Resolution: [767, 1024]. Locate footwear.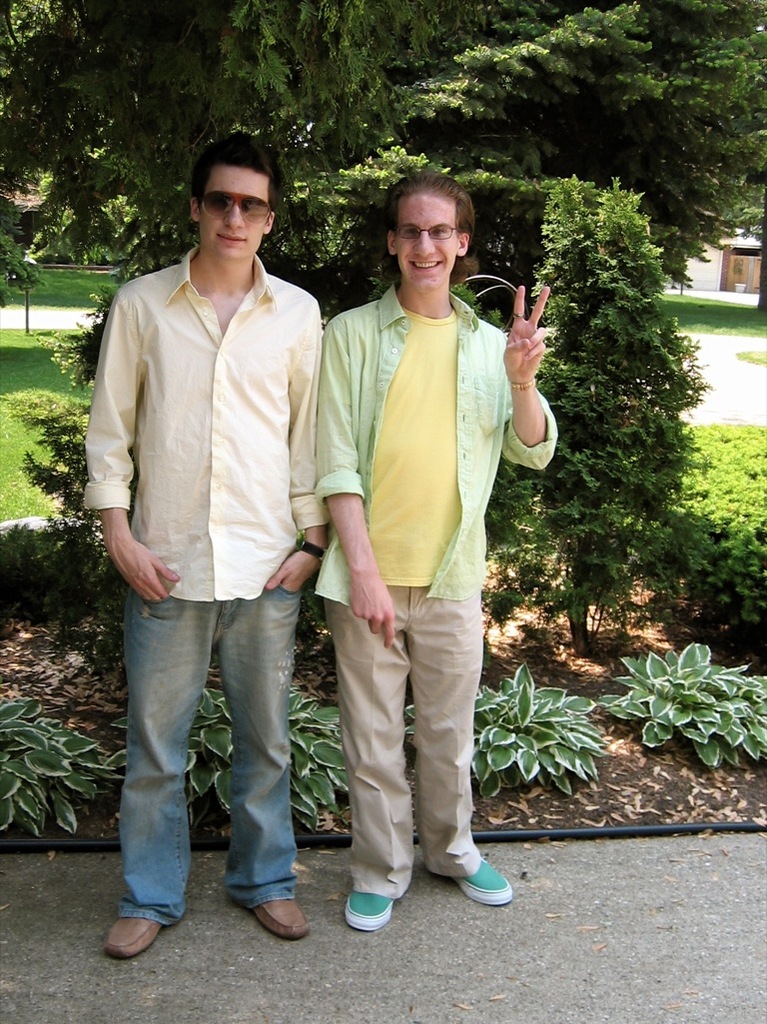
247:891:309:943.
